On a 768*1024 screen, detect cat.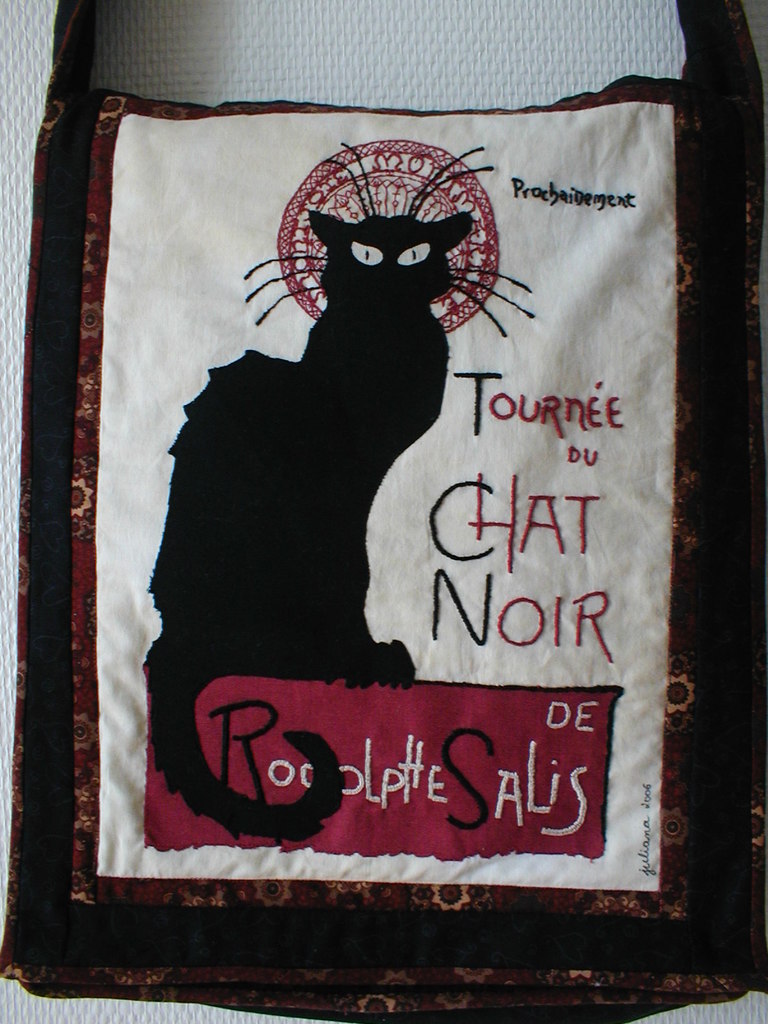
138,143,541,848.
